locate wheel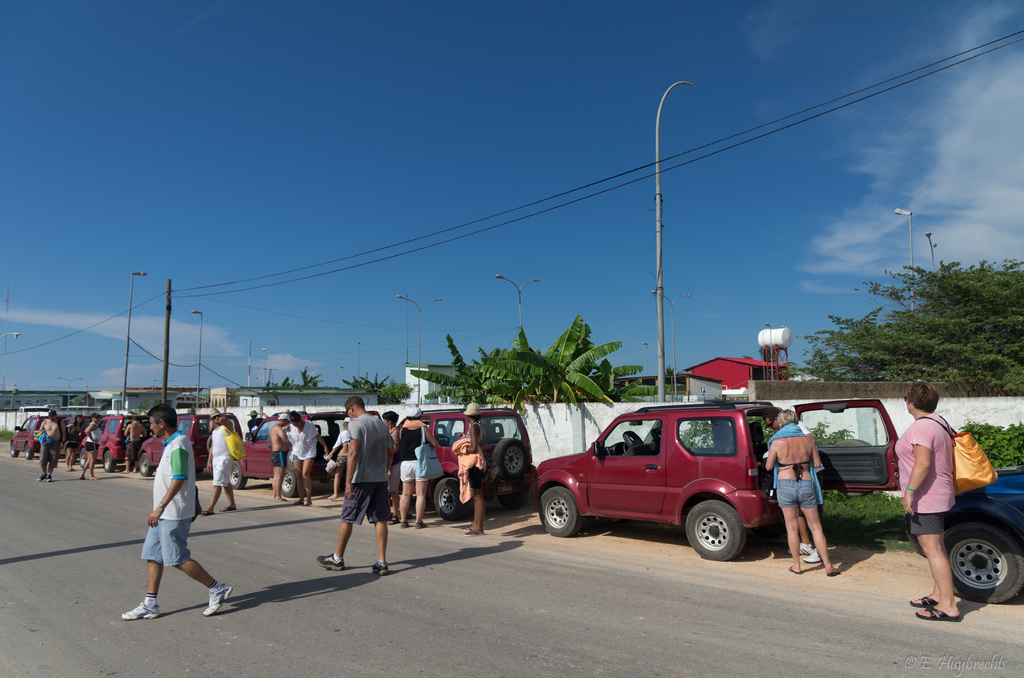
139/455/154/476
